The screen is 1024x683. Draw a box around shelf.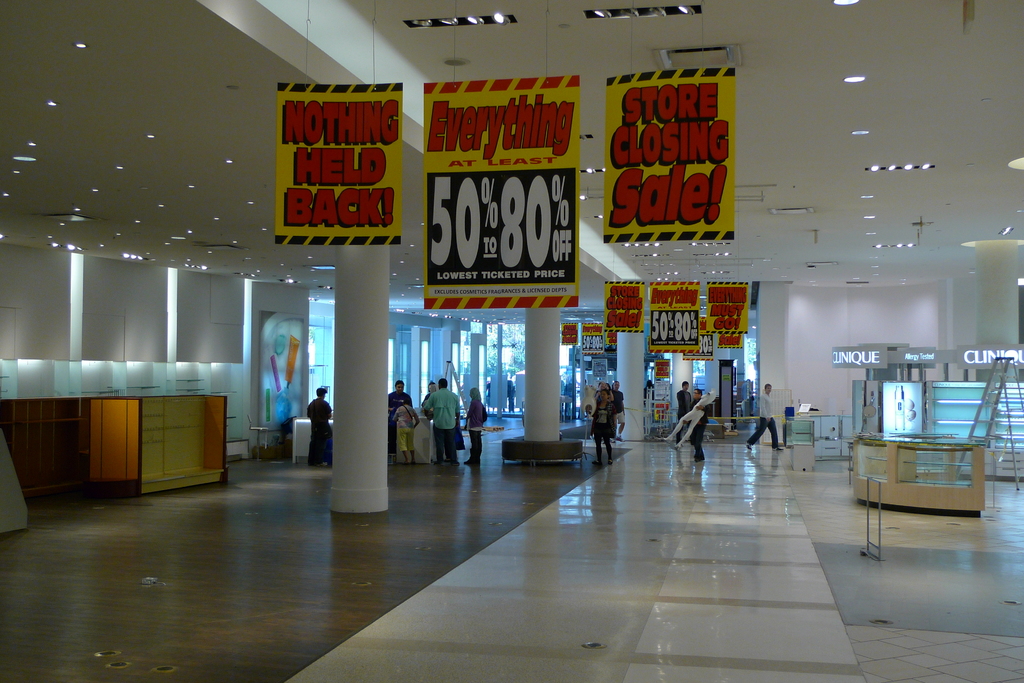
region(927, 373, 1023, 477).
